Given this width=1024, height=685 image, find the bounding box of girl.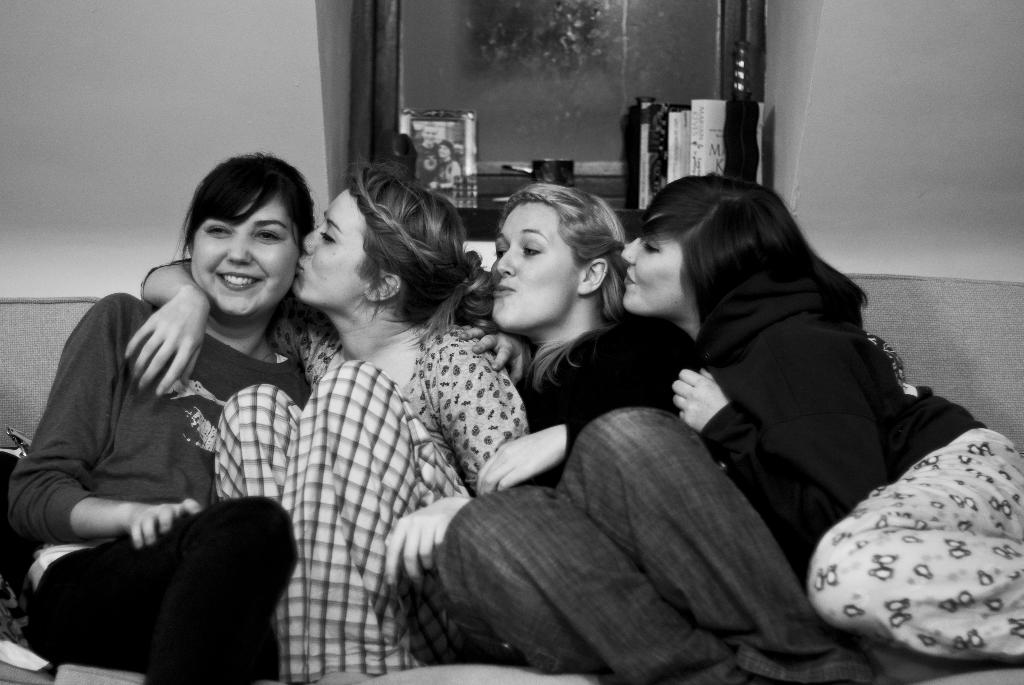
box=[0, 152, 308, 684].
